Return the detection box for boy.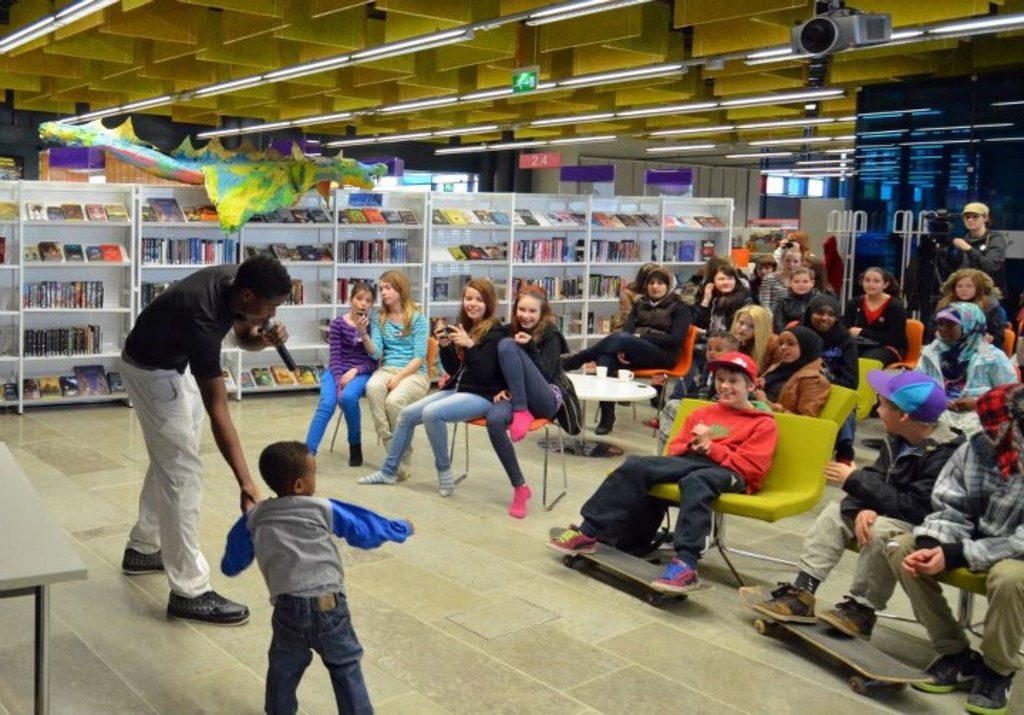
box(215, 428, 393, 699).
